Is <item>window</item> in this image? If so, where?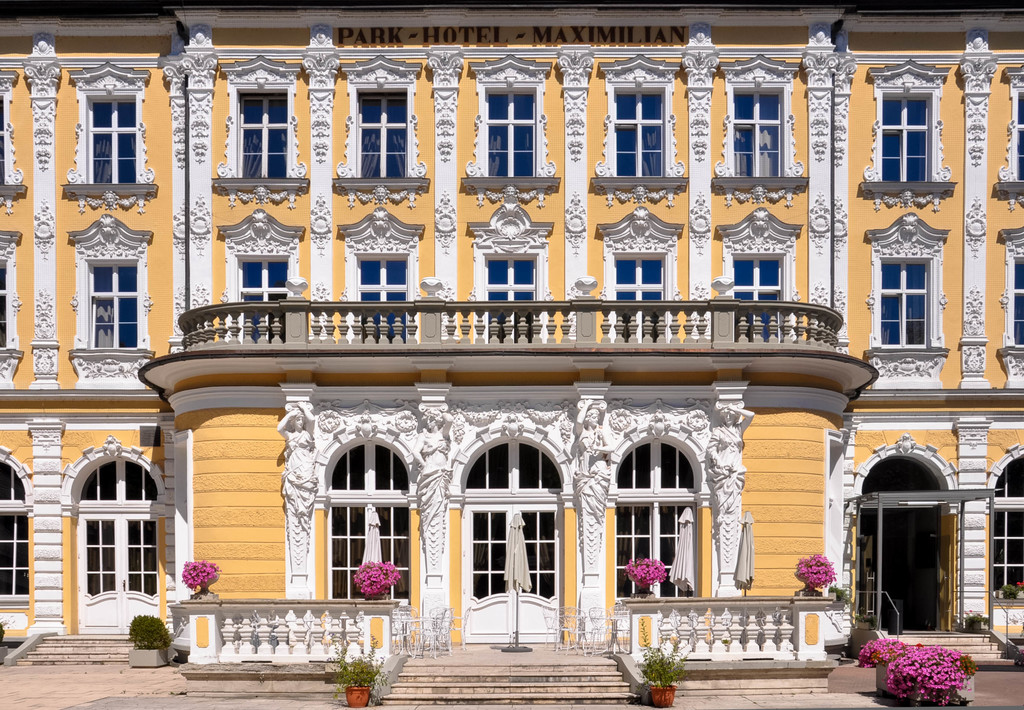
Yes, at x1=0, y1=226, x2=26, y2=384.
